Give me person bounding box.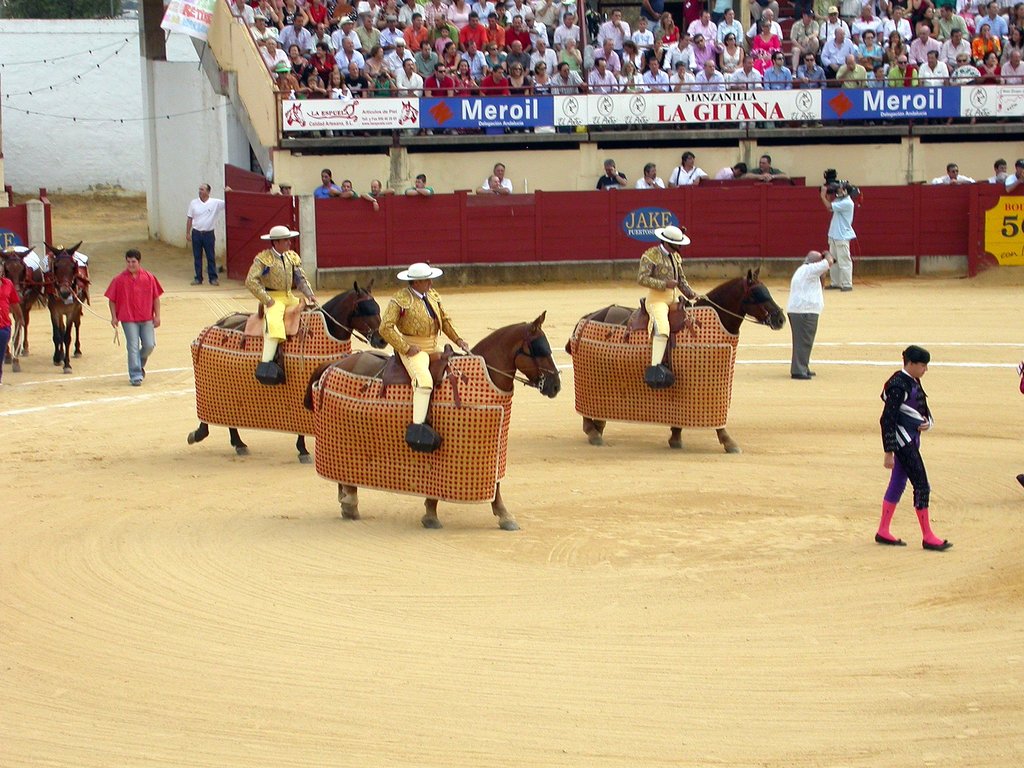
[left=877, top=346, right=947, bottom=549].
